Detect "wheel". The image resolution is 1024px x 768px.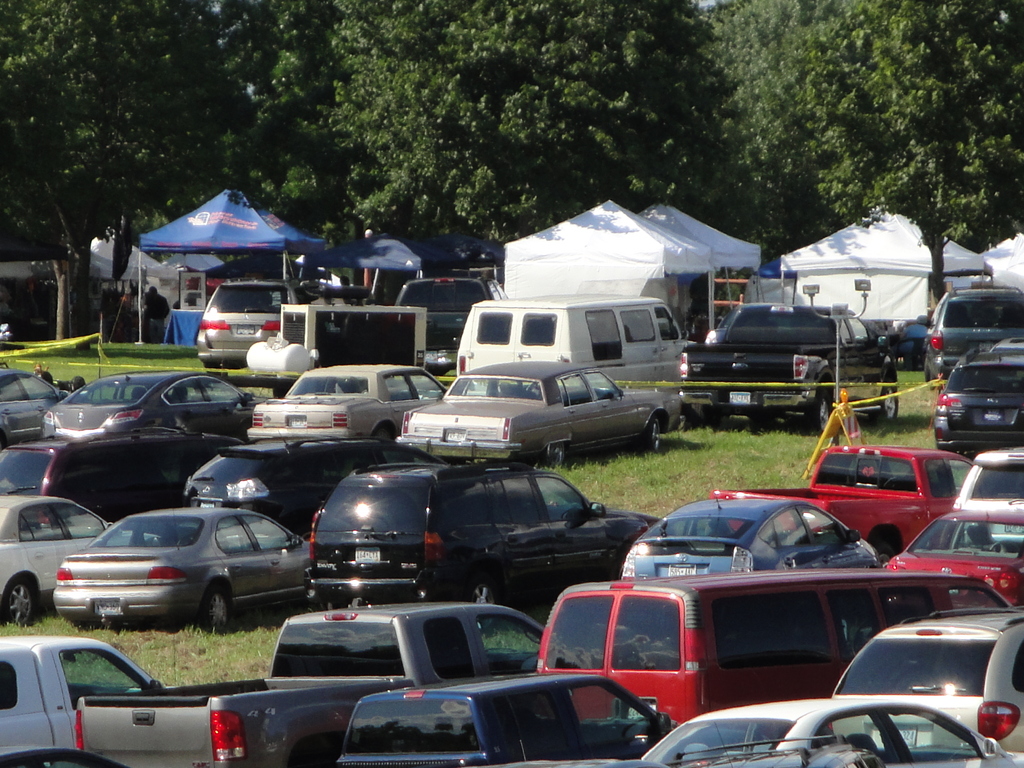
bbox=(811, 392, 829, 435).
